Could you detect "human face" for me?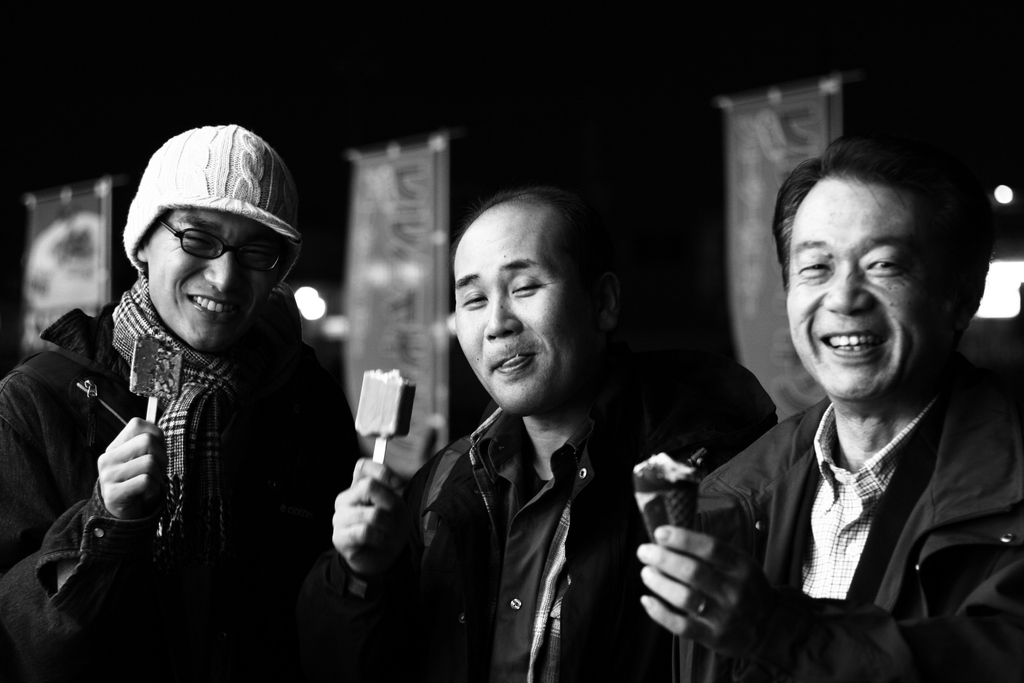
Detection result: BBox(785, 177, 950, 403).
